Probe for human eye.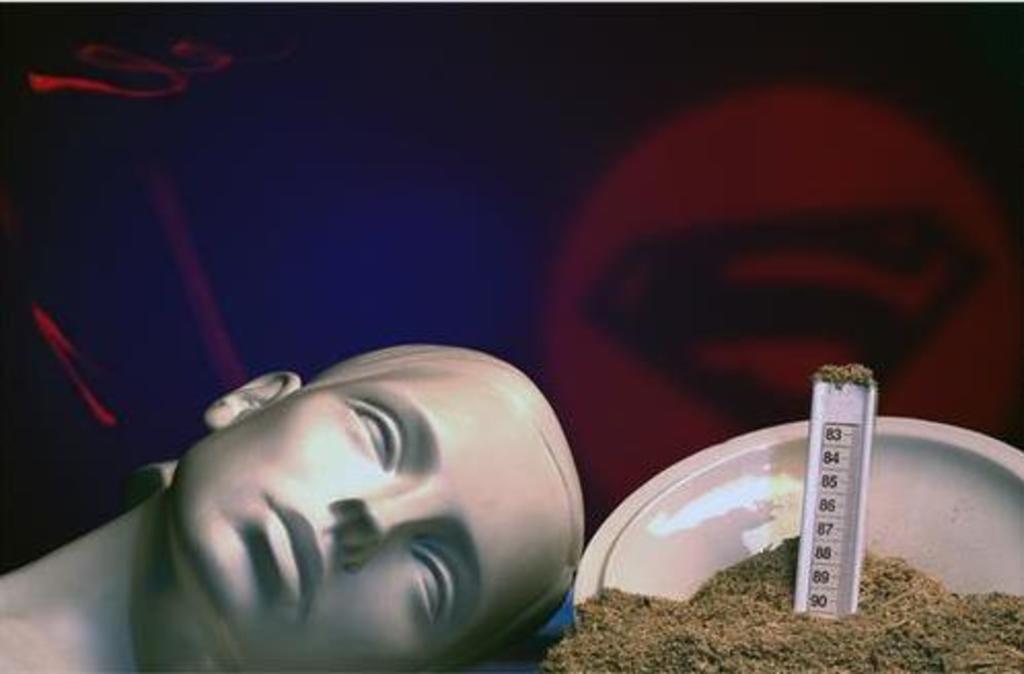
Probe result: bbox(409, 540, 456, 635).
